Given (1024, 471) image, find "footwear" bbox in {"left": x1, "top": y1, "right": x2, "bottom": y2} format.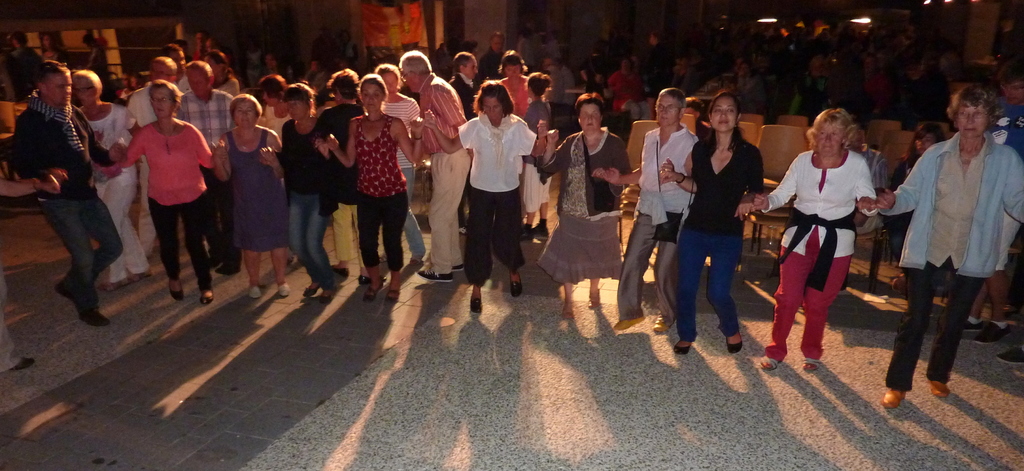
{"left": 448, "top": 265, "right": 464, "bottom": 272}.
